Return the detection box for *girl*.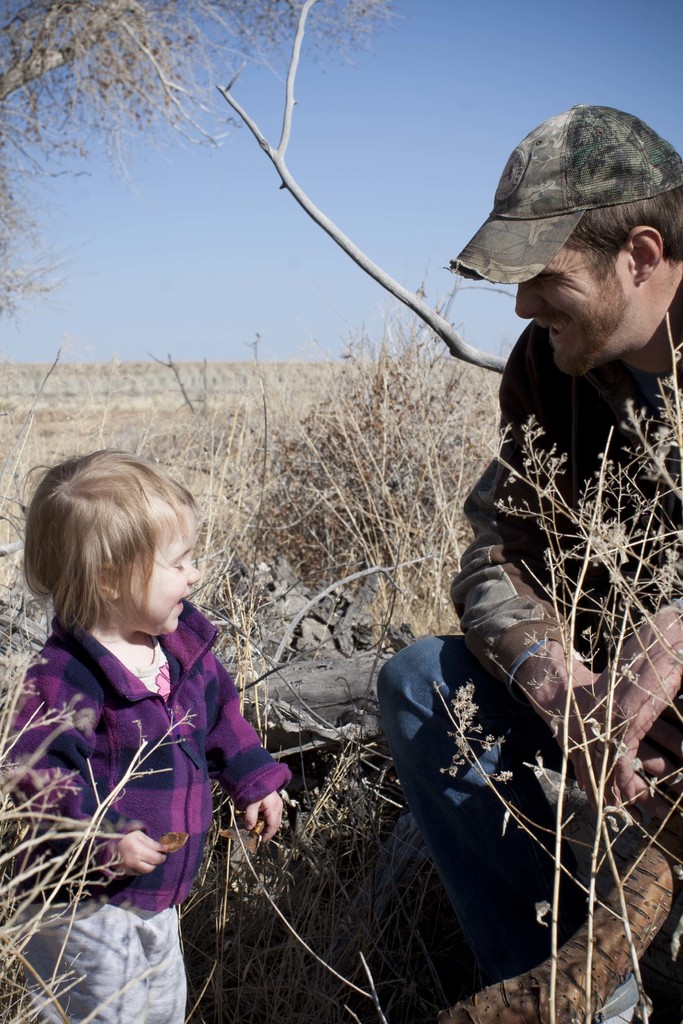
0/447/294/1022.
